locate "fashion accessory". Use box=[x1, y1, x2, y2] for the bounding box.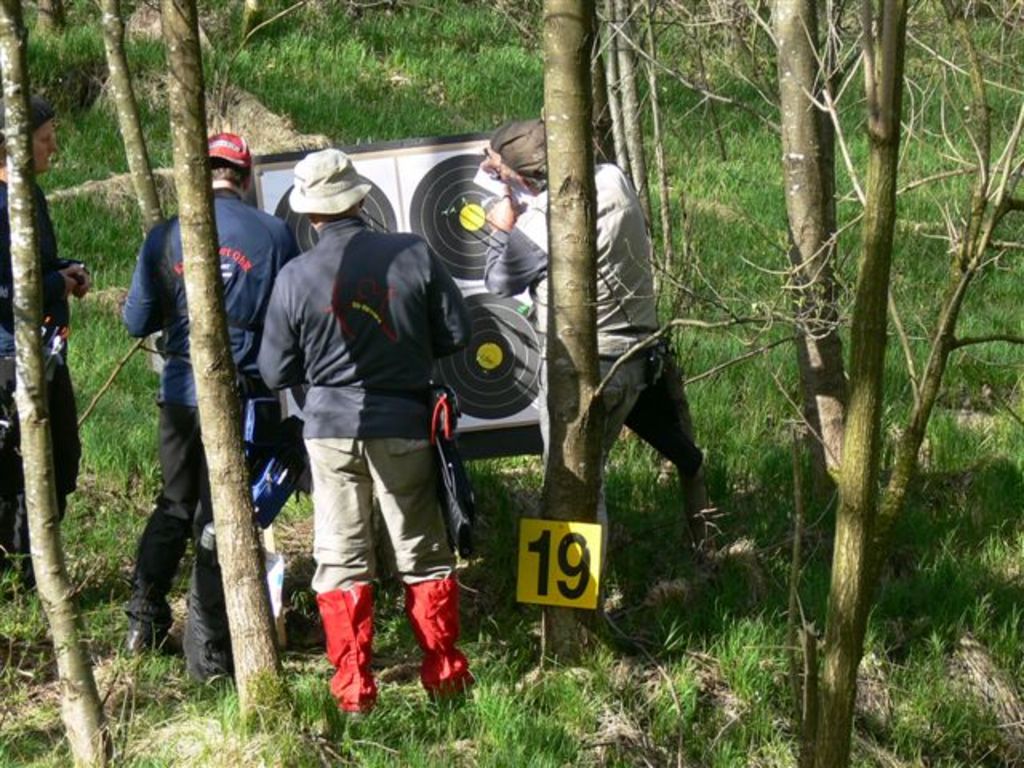
box=[499, 190, 510, 205].
